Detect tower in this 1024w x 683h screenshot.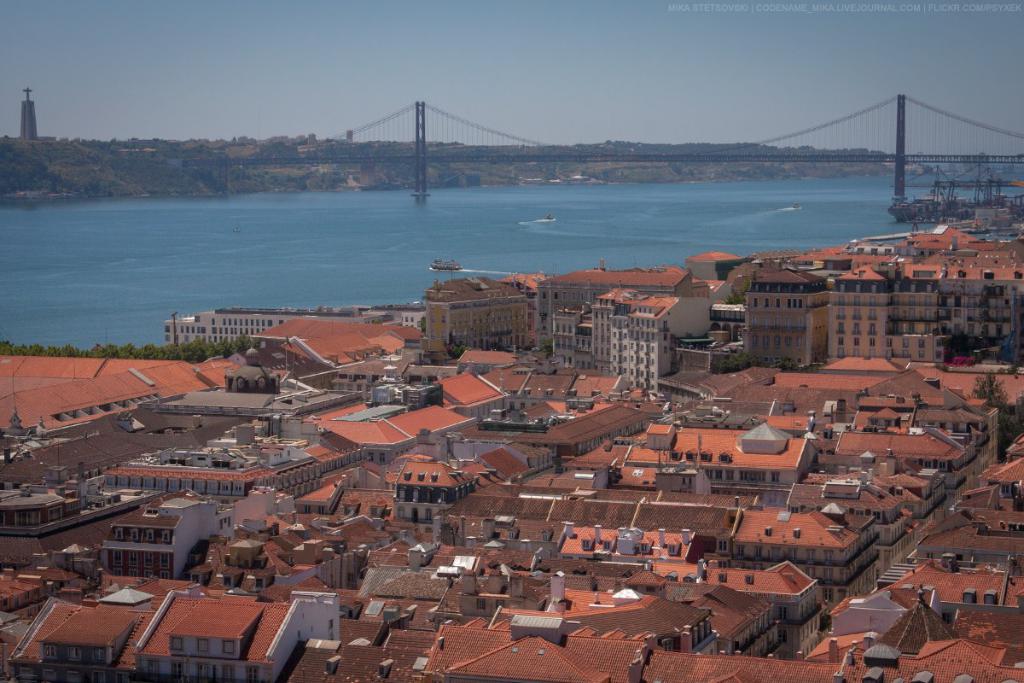
Detection: select_region(15, 85, 41, 136).
